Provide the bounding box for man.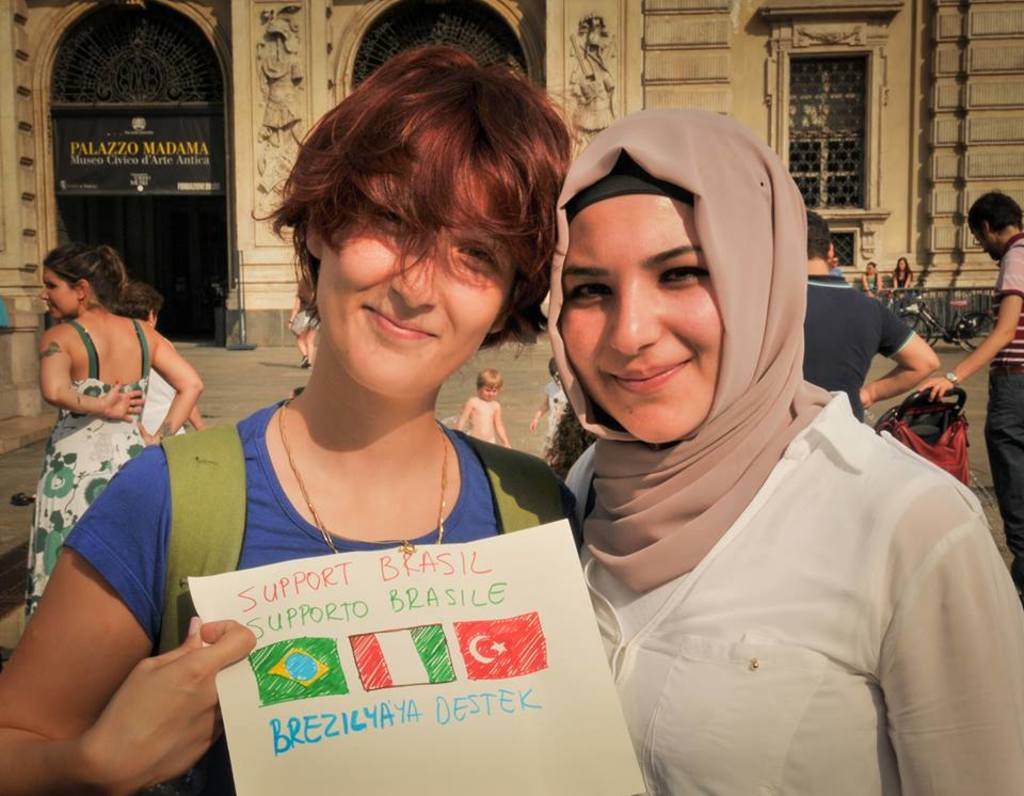
(x1=918, y1=192, x2=1023, y2=610).
